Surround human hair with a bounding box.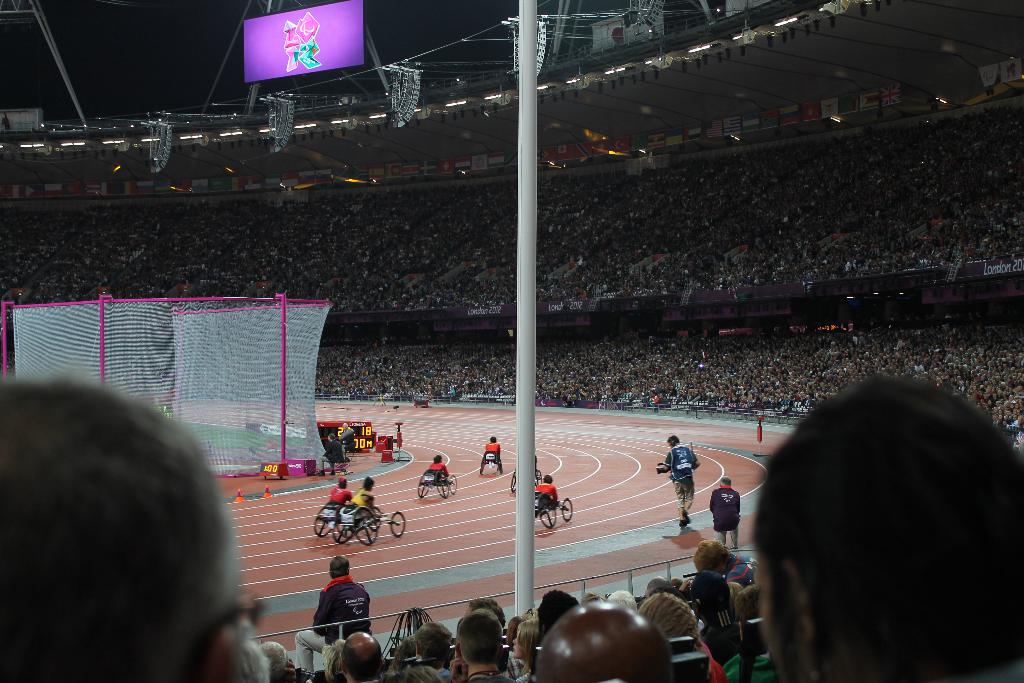
bbox(518, 616, 543, 673).
